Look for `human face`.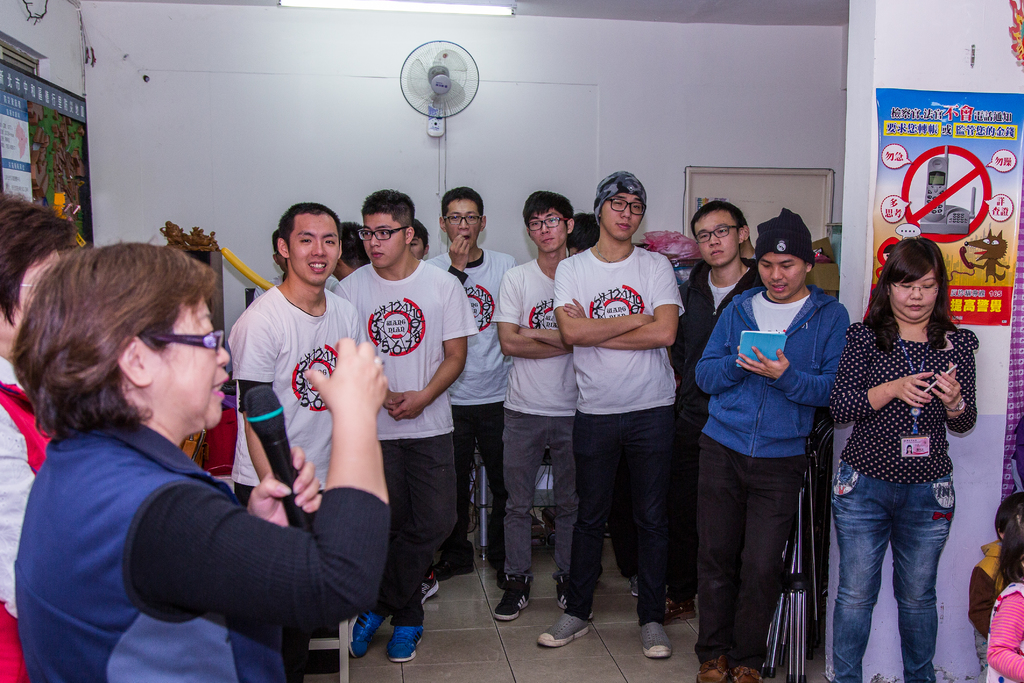
Found: (9,247,68,323).
